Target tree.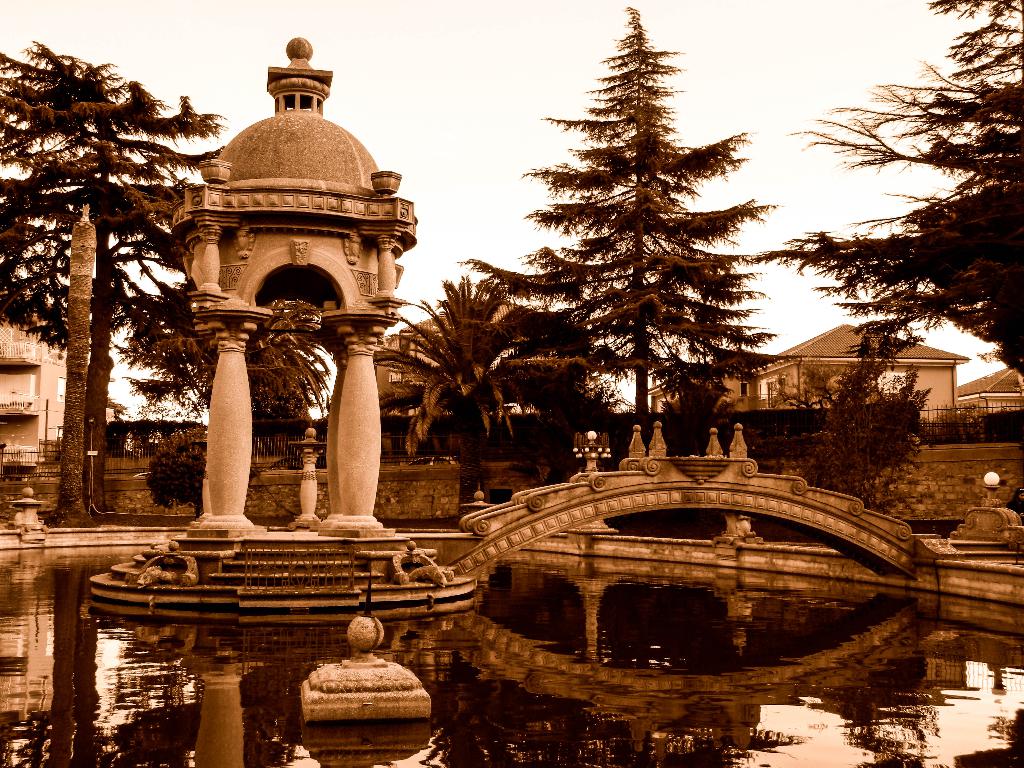
Target region: {"left": 0, "top": 41, "right": 228, "bottom": 517}.
